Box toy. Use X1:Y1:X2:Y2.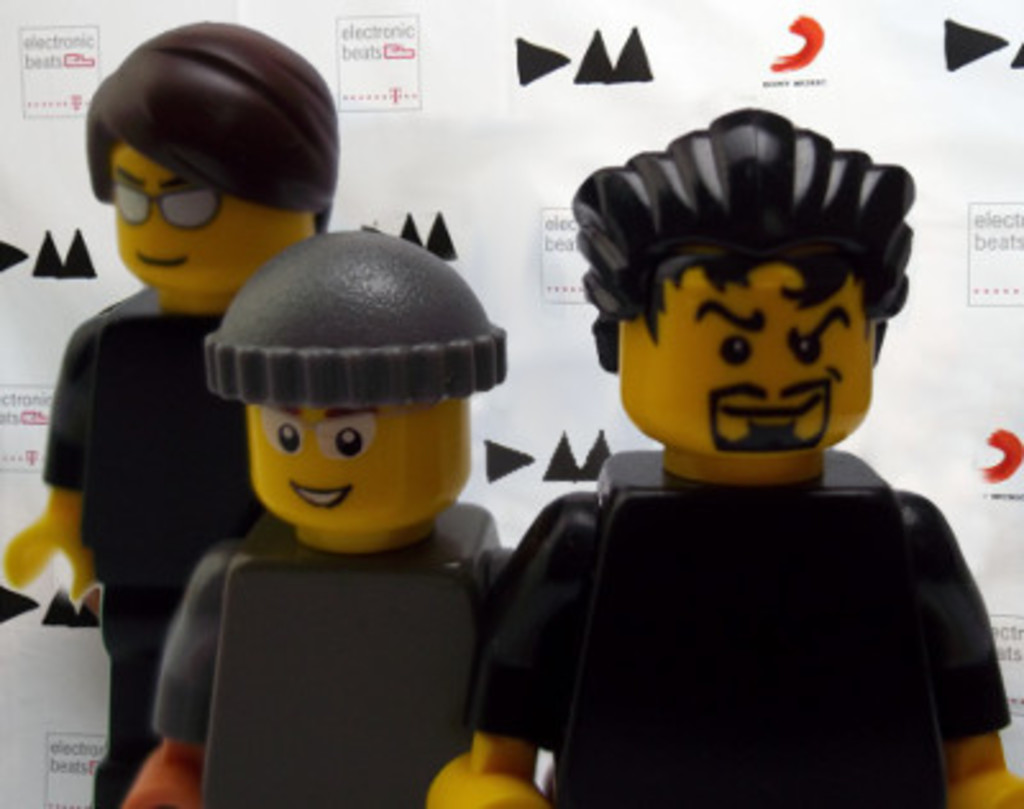
402:115:1019:806.
